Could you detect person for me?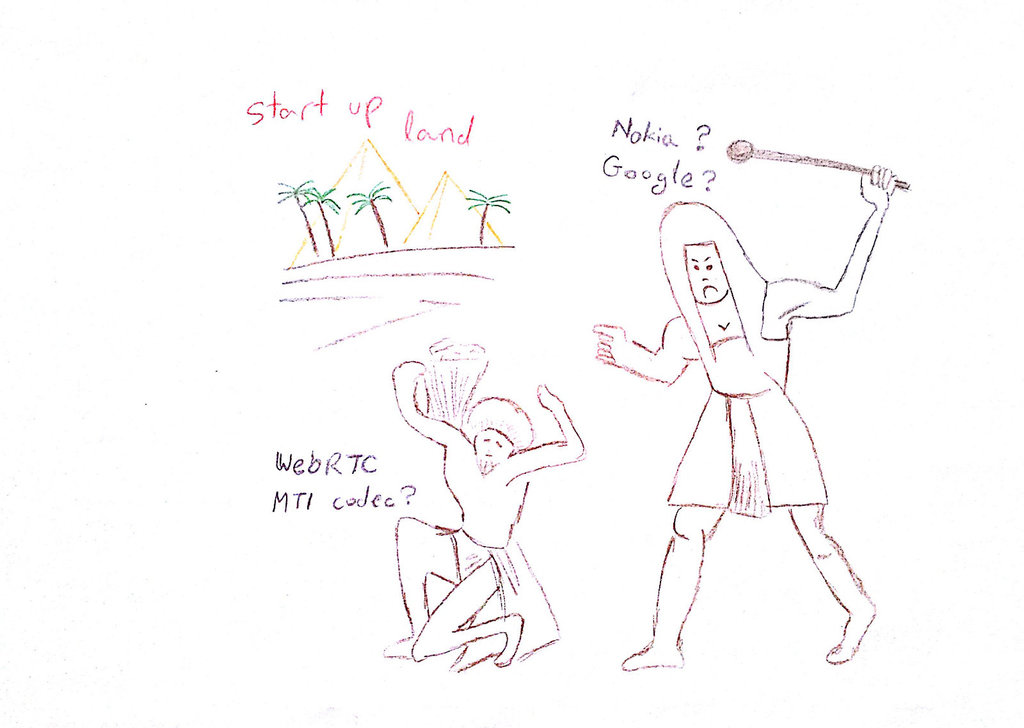
Detection result: 378 356 588 674.
